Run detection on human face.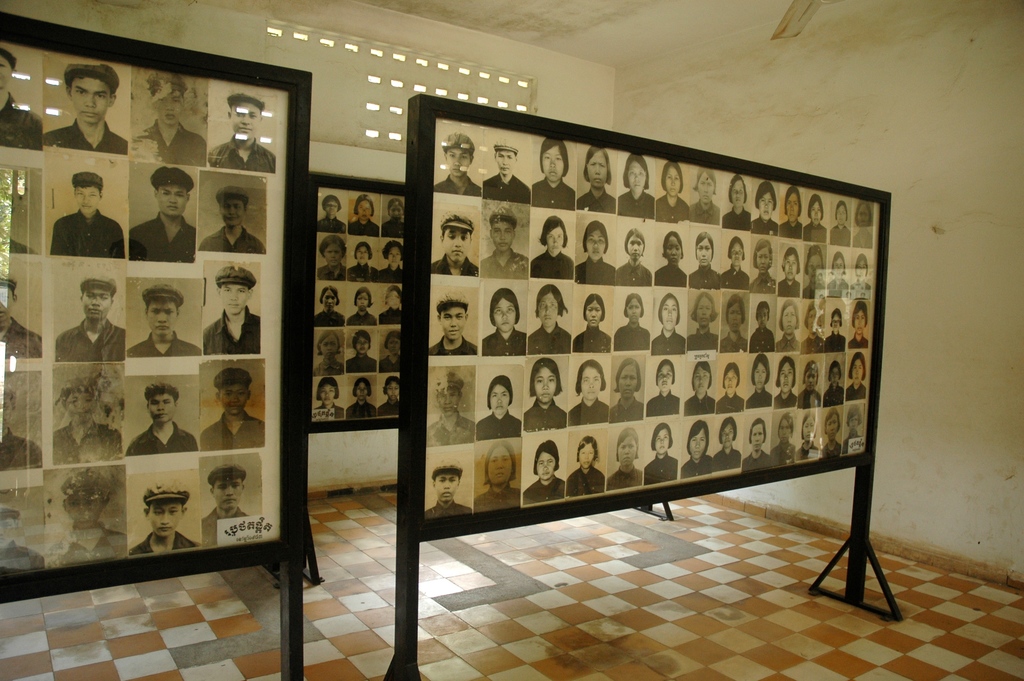
Result: [x1=661, y1=297, x2=676, y2=329].
